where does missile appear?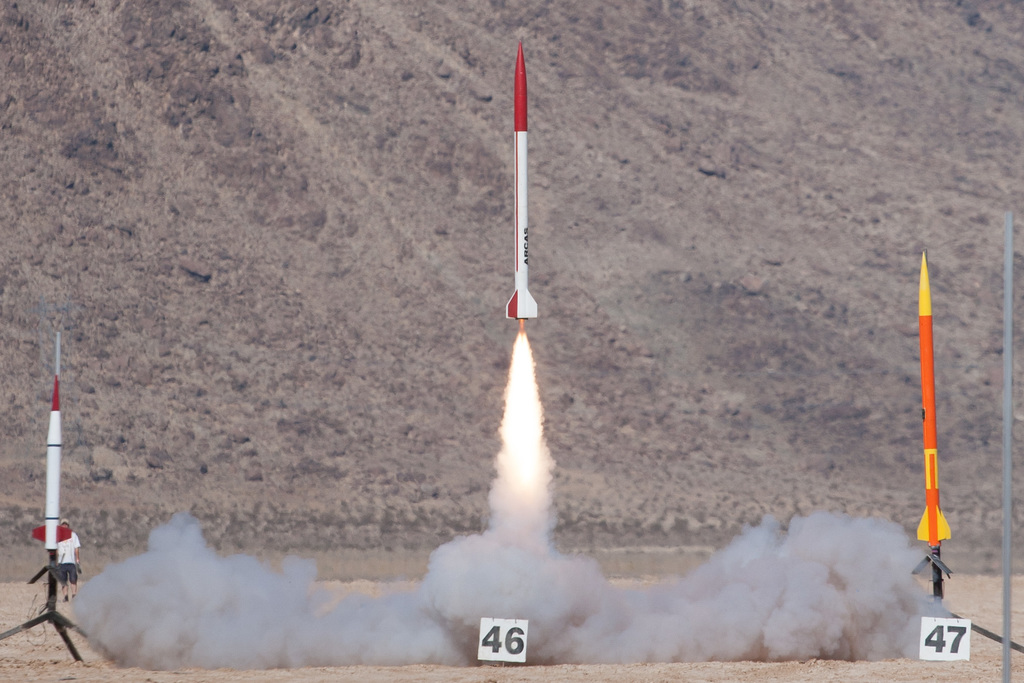
Appears at bbox=[915, 250, 955, 548].
